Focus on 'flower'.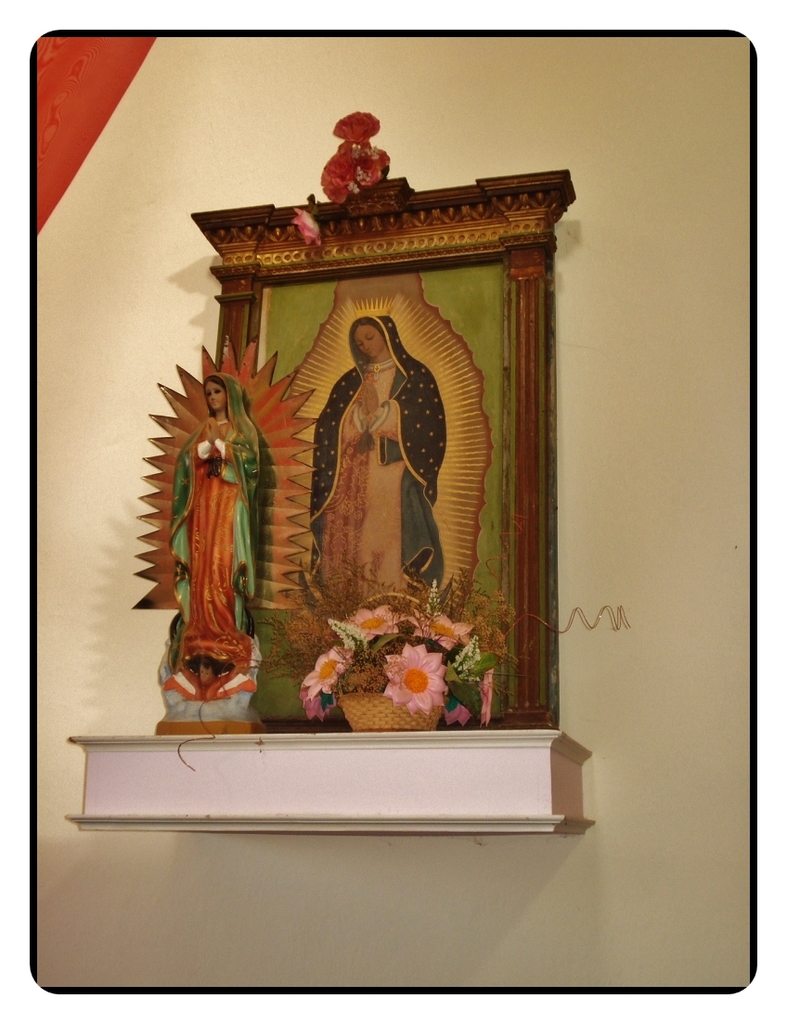
Focused at BBox(295, 210, 324, 250).
